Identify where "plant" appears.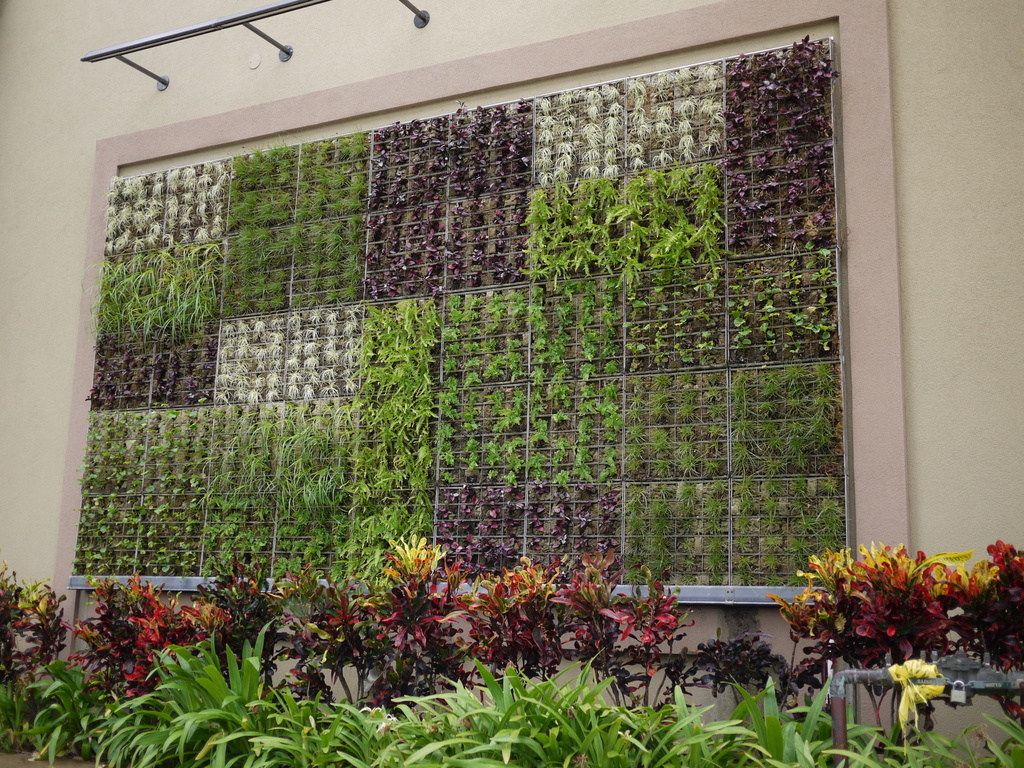
Appears at x1=679 y1=629 x2=827 y2=711.
